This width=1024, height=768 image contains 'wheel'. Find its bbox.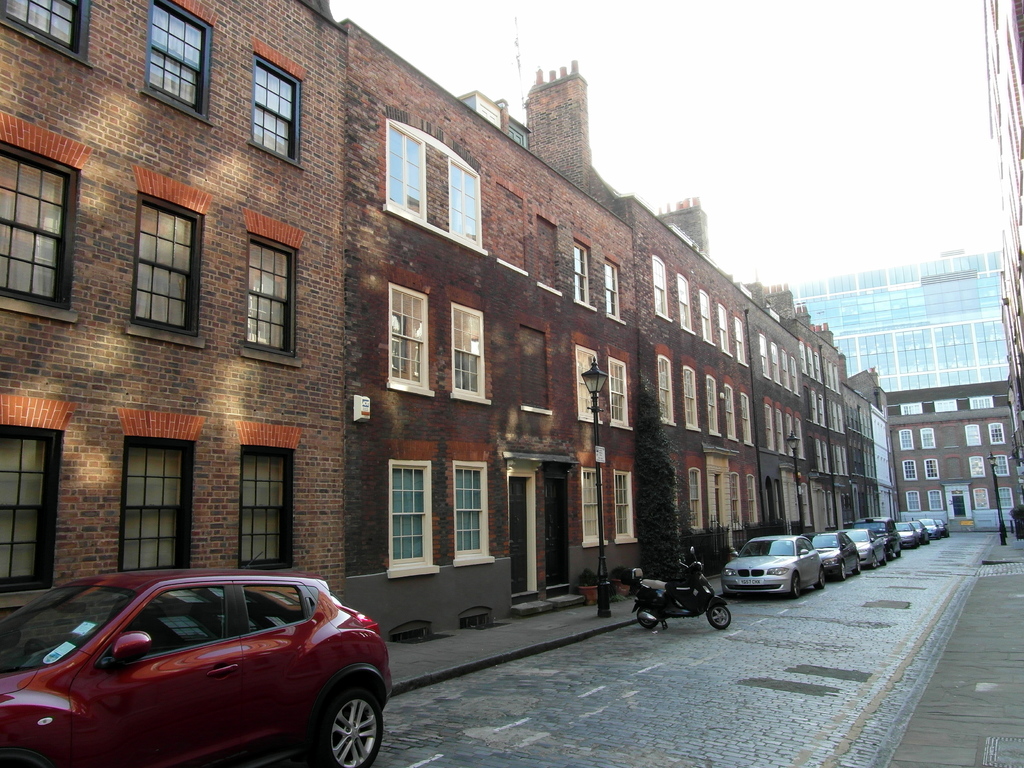
<box>838,562,848,583</box>.
